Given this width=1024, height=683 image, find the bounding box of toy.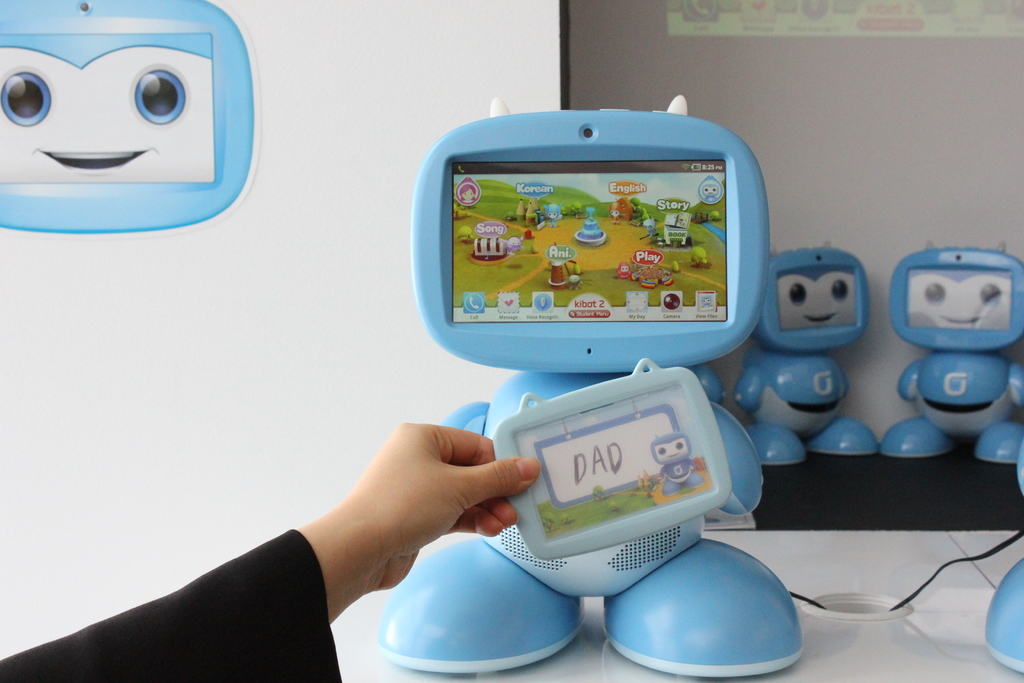
{"x1": 0, "y1": 0, "x2": 257, "y2": 234}.
